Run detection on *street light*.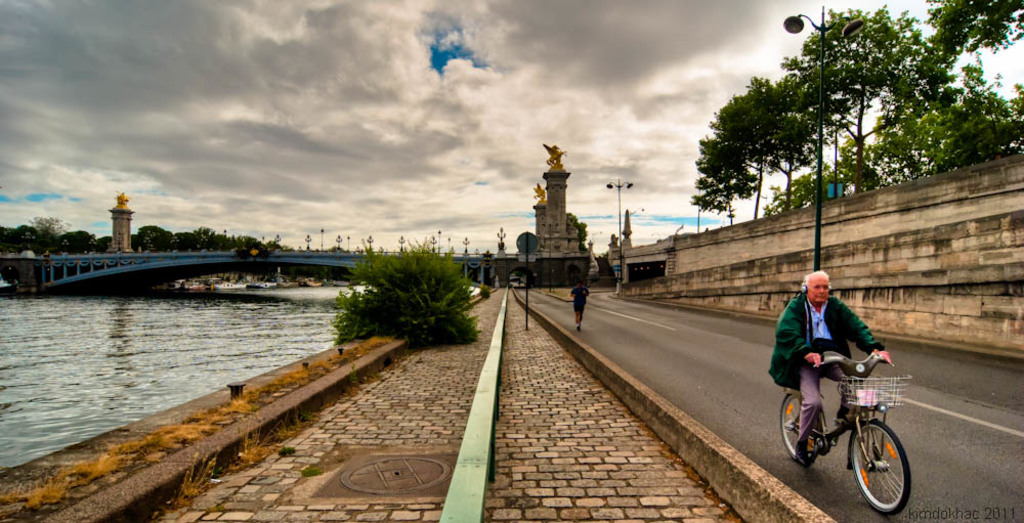
Result: (428,234,438,253).
